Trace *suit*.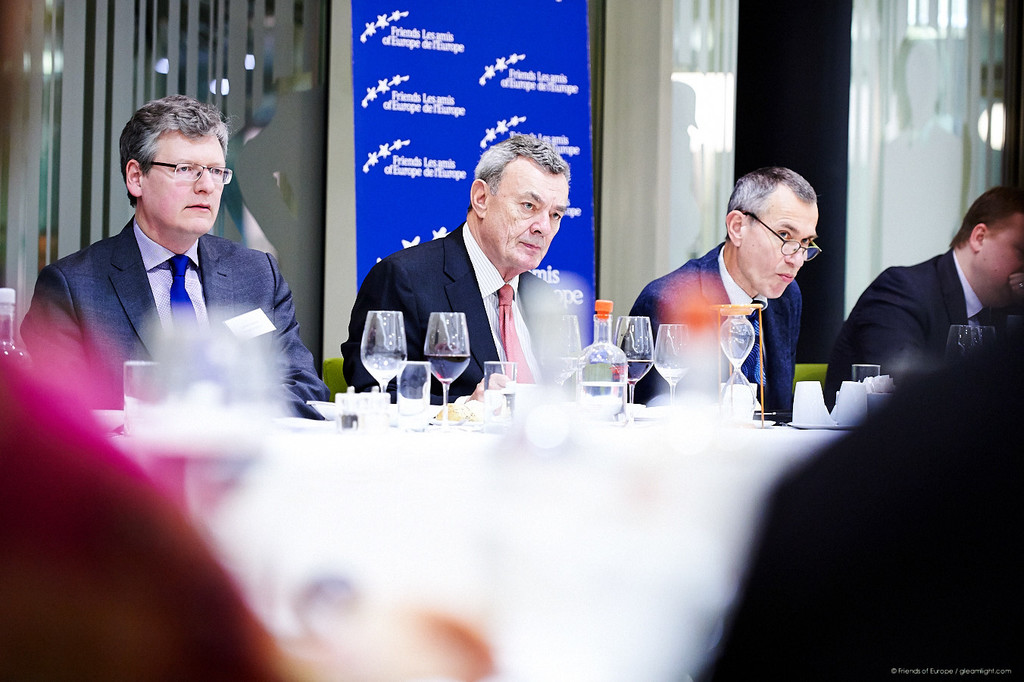
Traced to x1=17, y1=211, x2=333, y2=418.
